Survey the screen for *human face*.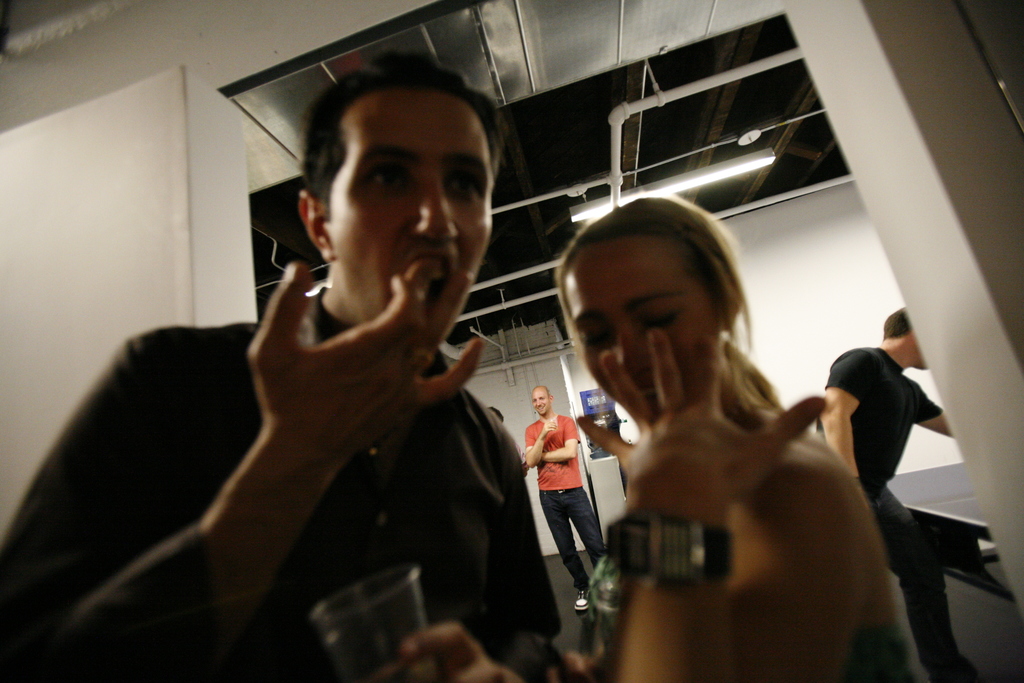
Survey found: 324, 93, 492, 317.
